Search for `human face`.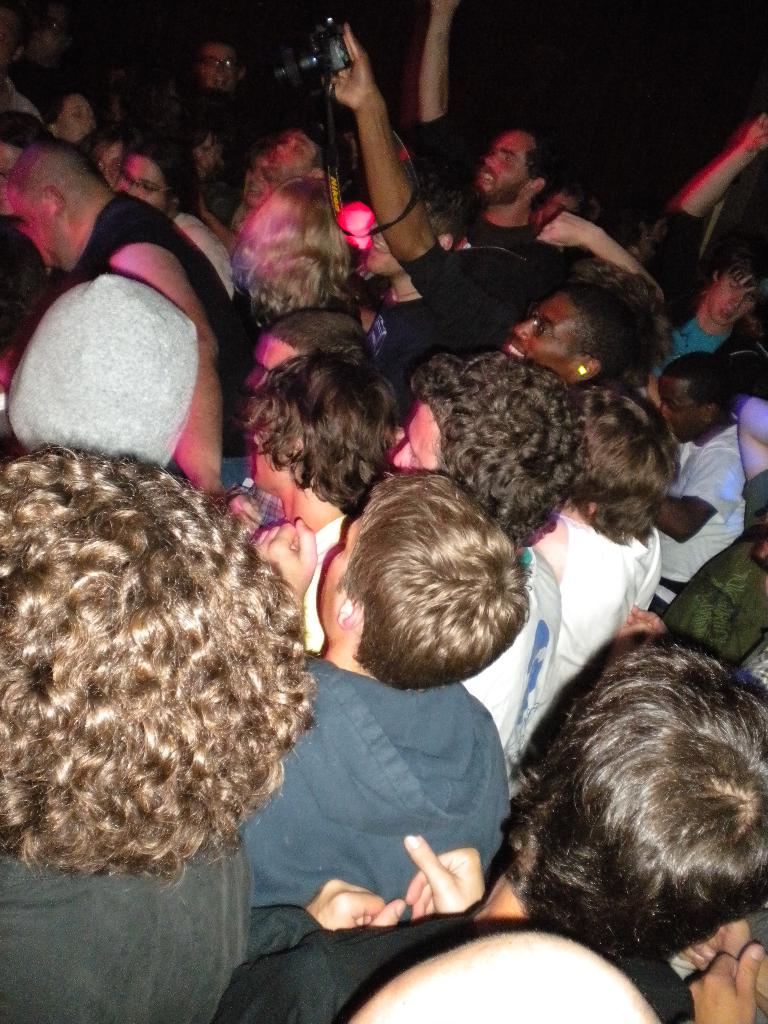
Found at [left=390, top=406, right=432, bottom=475].
